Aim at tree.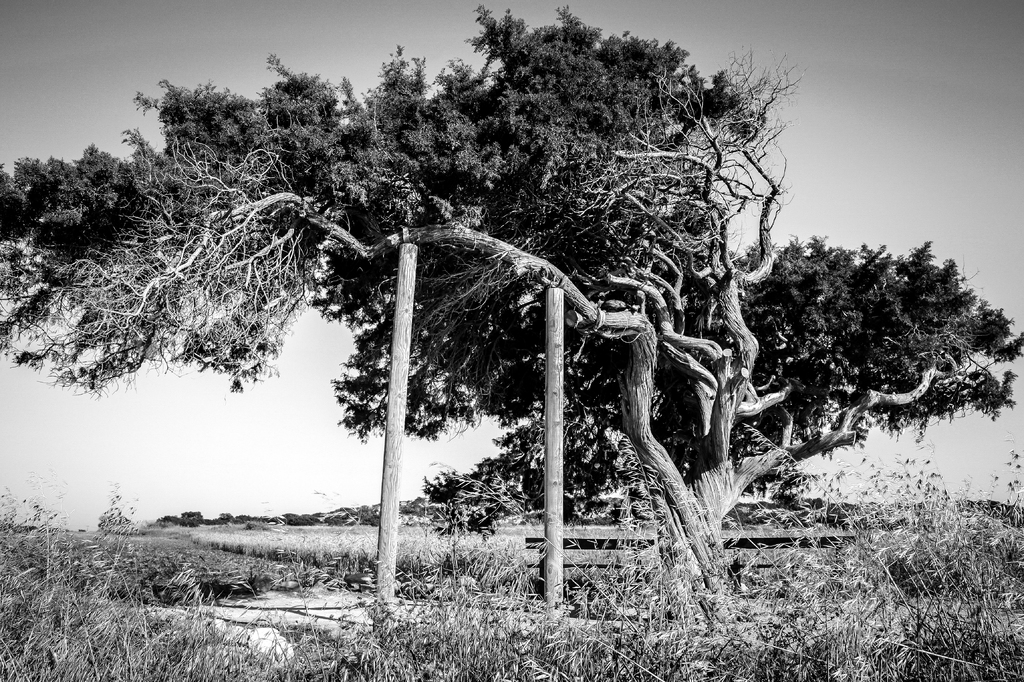
Aimed at bbox=[48, 56, 801, 644].
